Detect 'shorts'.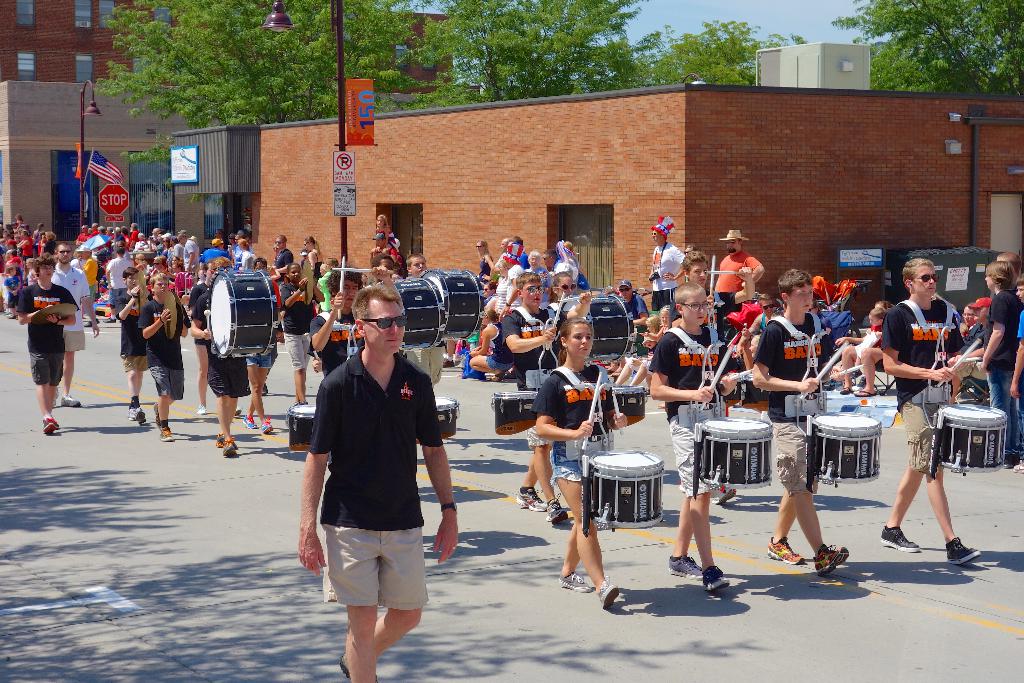
Detected at rect(669, 415, 712, 495).
